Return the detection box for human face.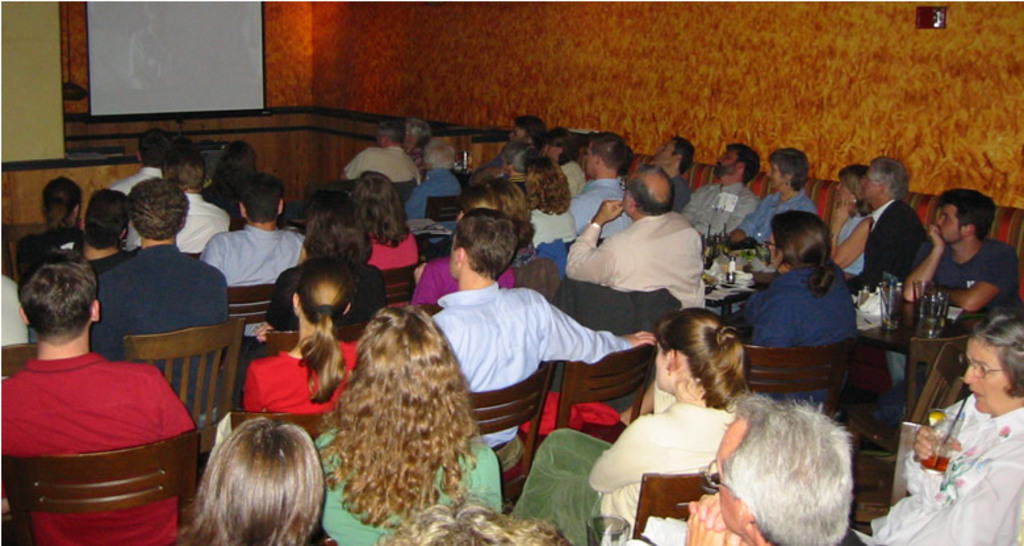
(651,138,672,161).
